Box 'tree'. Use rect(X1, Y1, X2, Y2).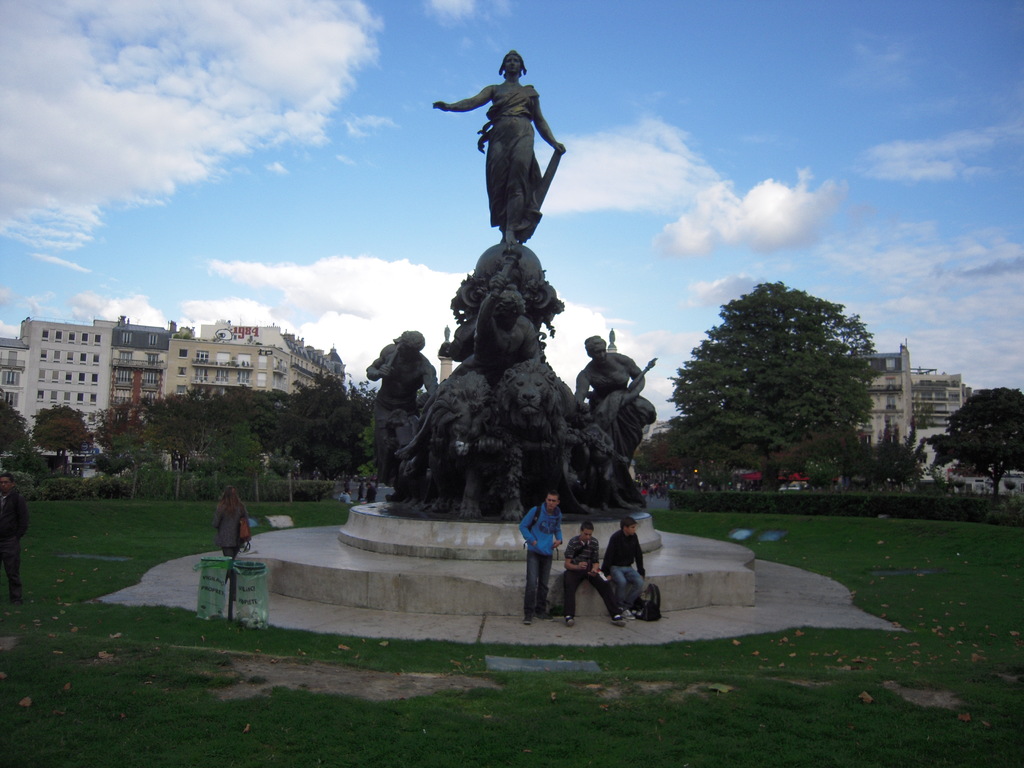
rect(660, 274, 884, 495).
